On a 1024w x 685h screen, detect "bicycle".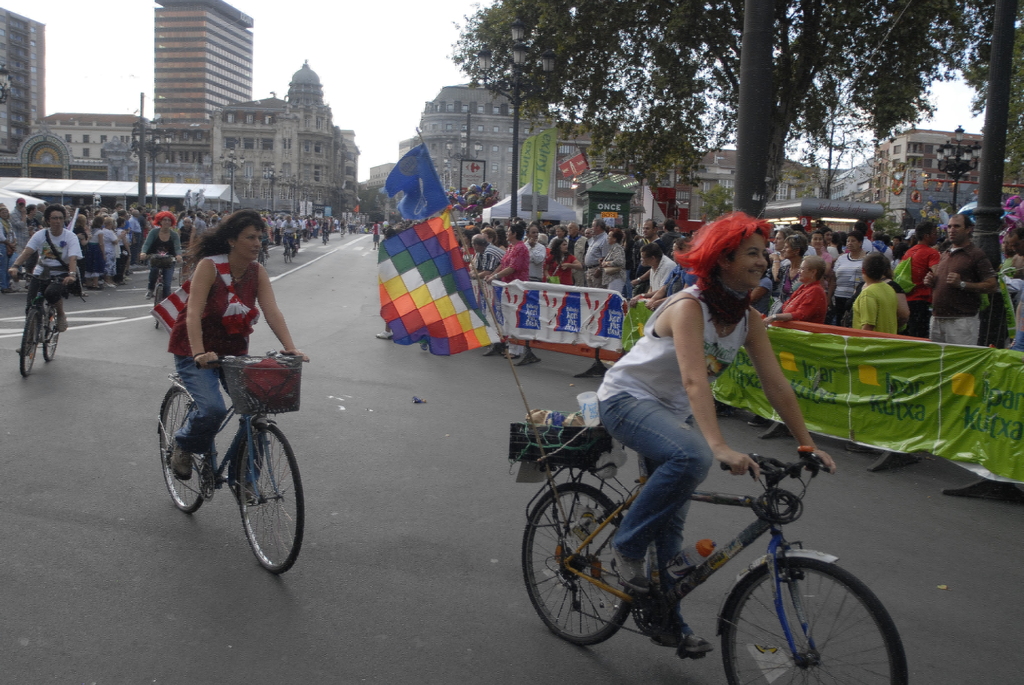
crop(278, 227, 295, 262).
